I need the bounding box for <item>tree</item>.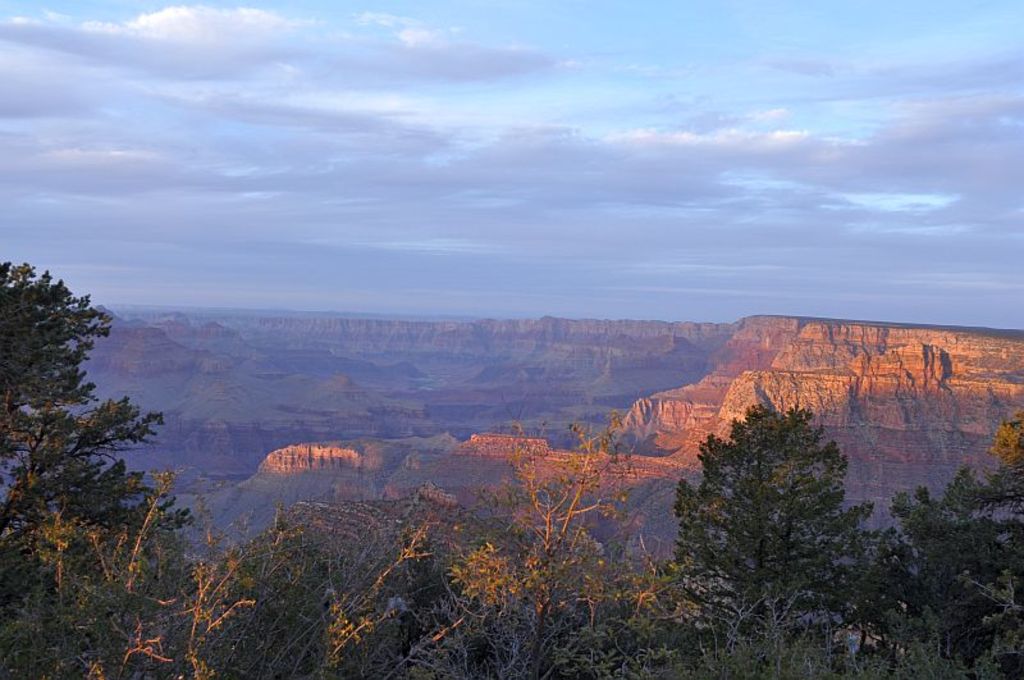
Here it is: {"left": 671, "top": 401, "right": 863, "bottom": 677}.
